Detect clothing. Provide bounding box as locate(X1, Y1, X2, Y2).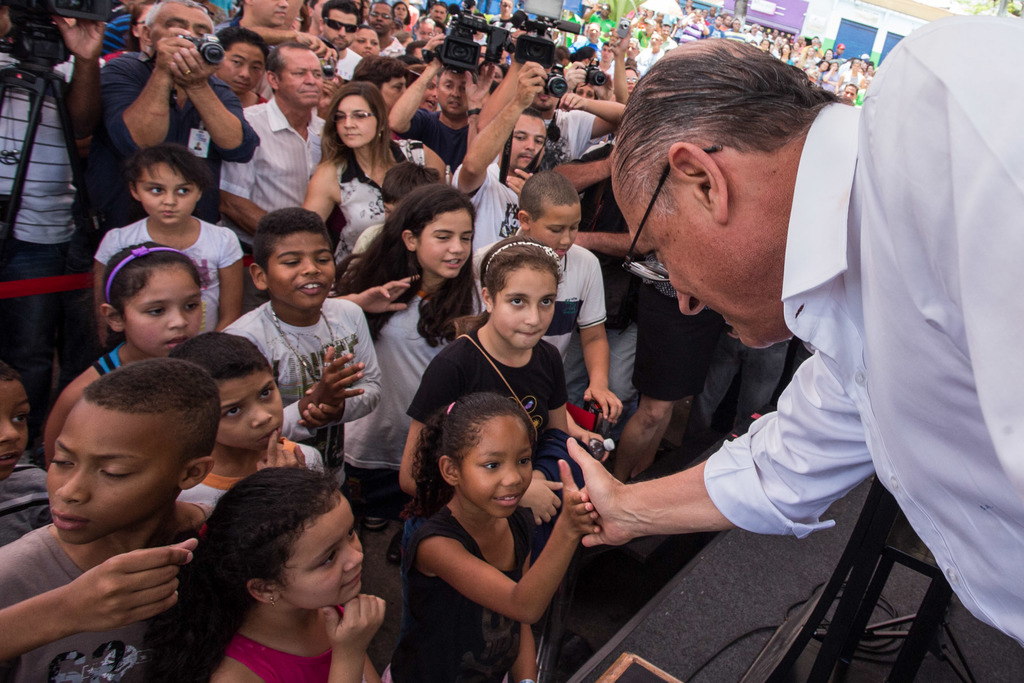
locate(81, 50, 261, 227).
